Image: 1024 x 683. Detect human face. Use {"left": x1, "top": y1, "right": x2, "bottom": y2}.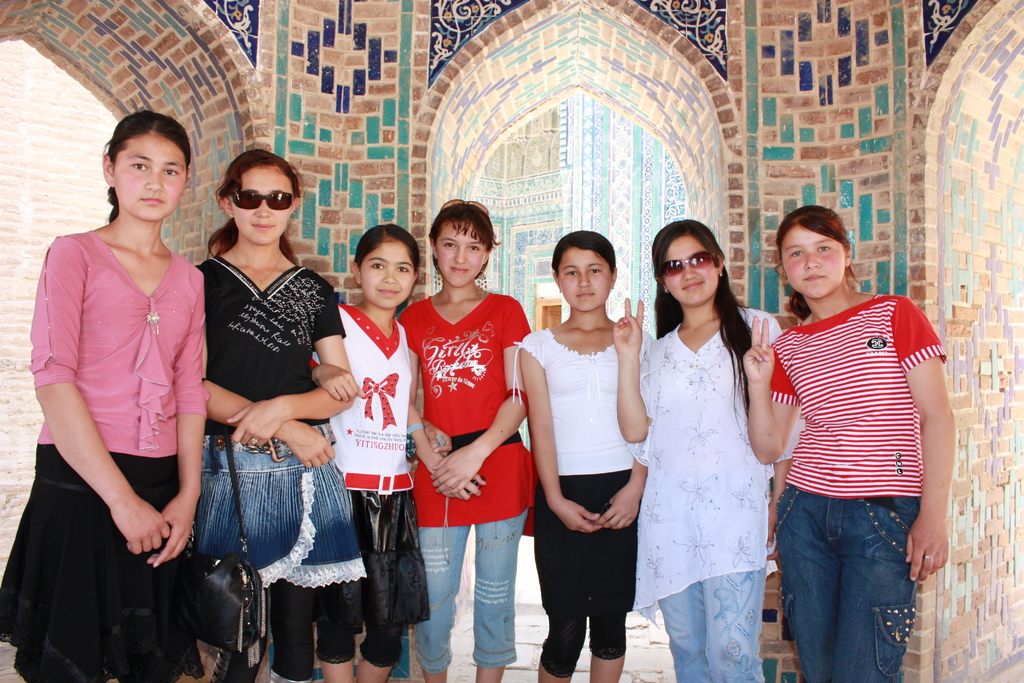
{"left": 664, "top": 229, "right": 727, "bottom": 315}.
